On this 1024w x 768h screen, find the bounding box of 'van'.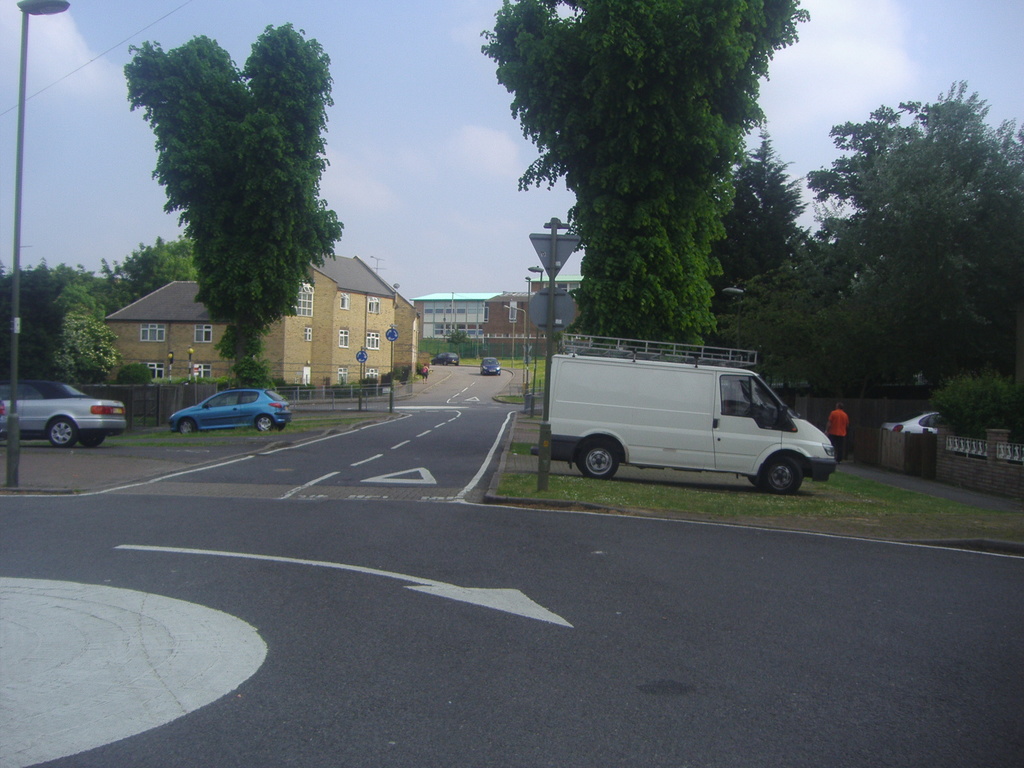
Bounding box: bbox(529, 332, 839, 492).
